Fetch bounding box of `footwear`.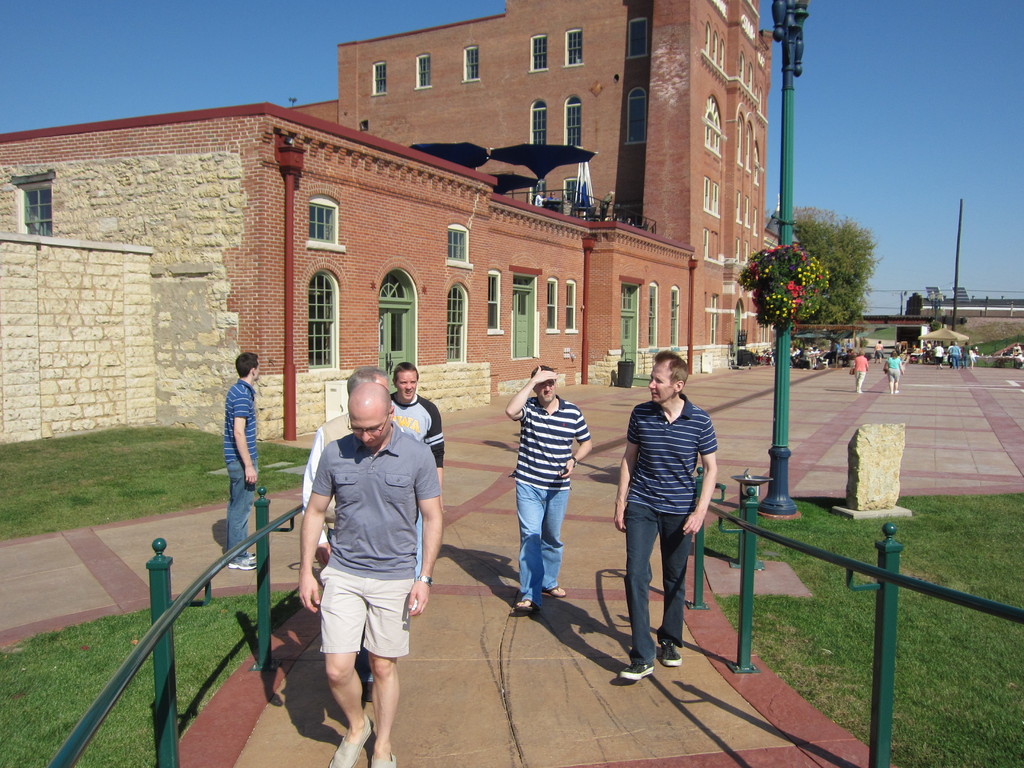
Bbox: (372,750,397,767).
